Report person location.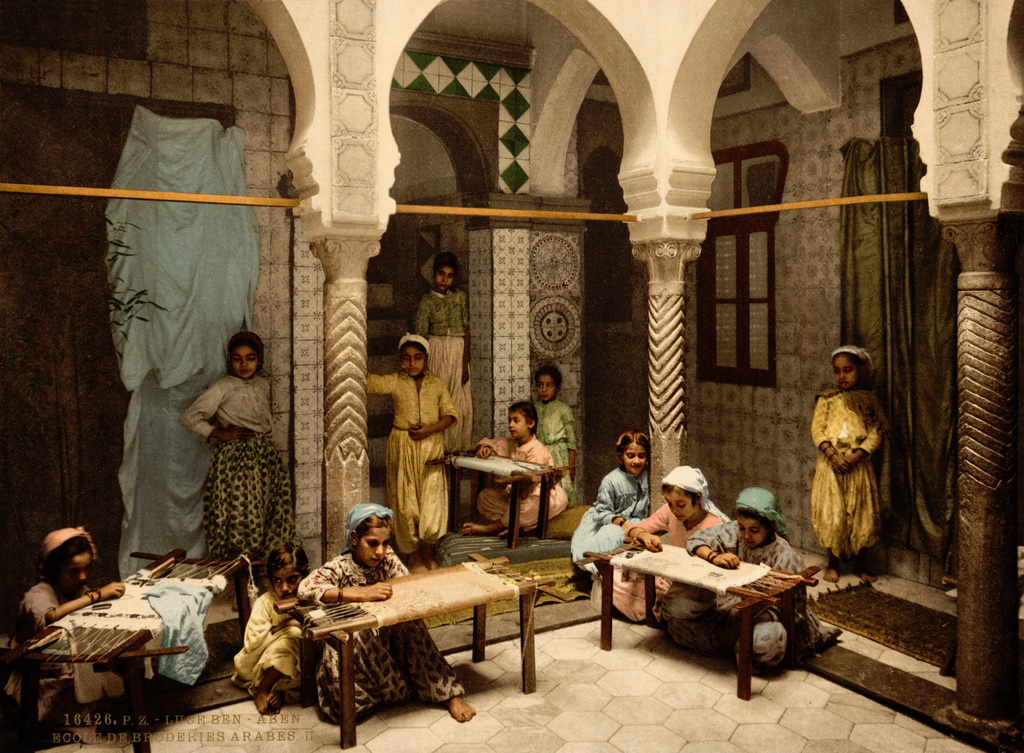
Report: [left=228, top=547, right=334, bottom=710].
